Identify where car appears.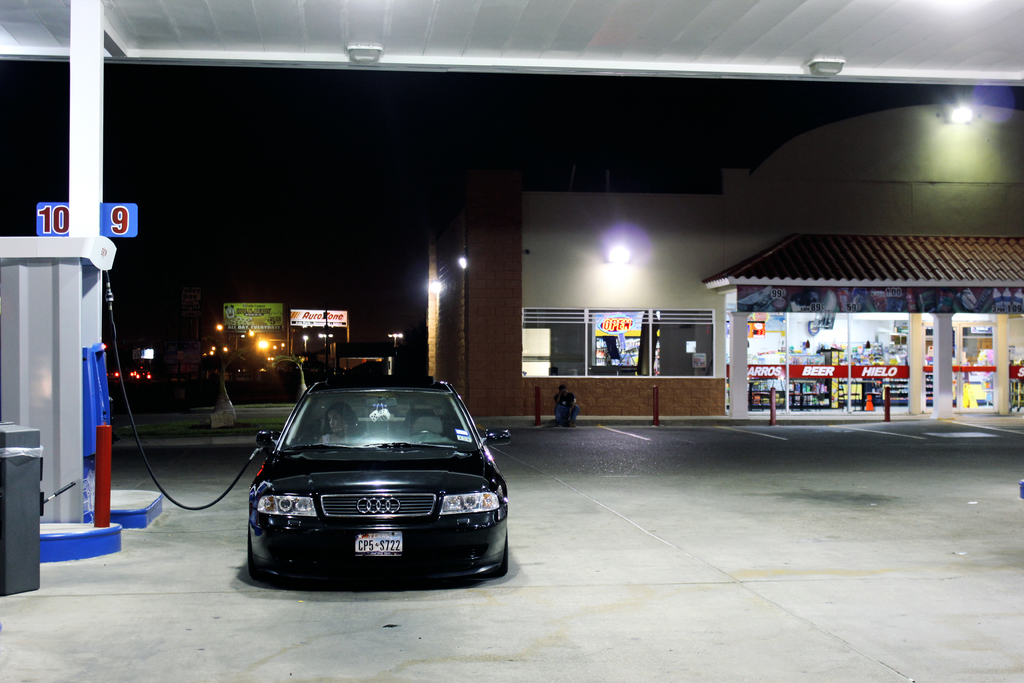
Appears at left=106, top=368, right=122, bottom=381.
